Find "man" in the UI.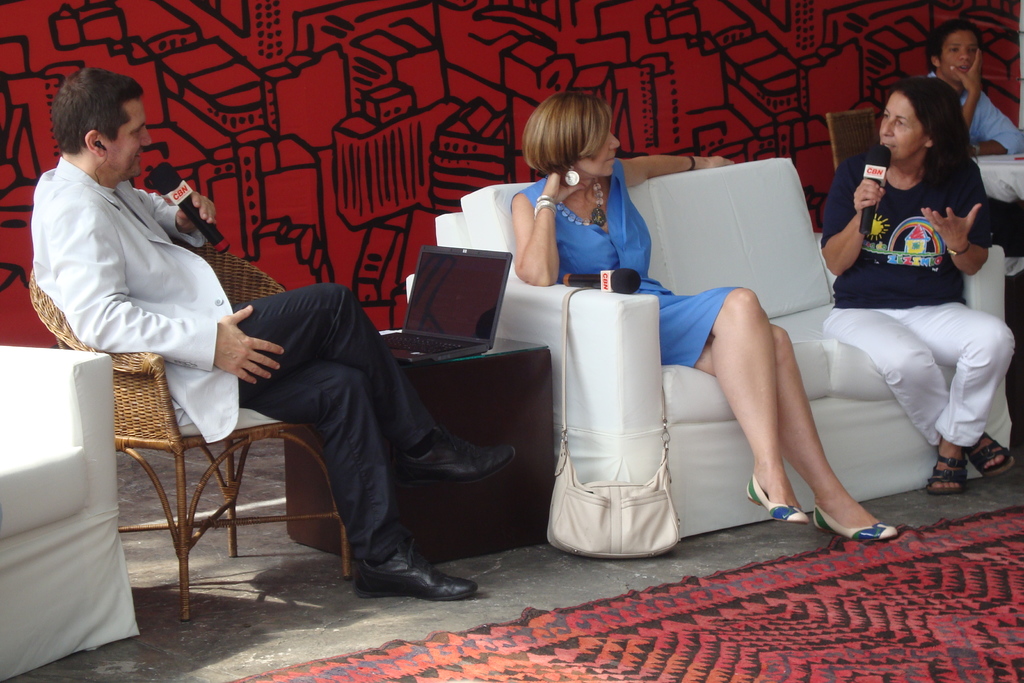
UI element at crop(924, 15, 1023, 156).
